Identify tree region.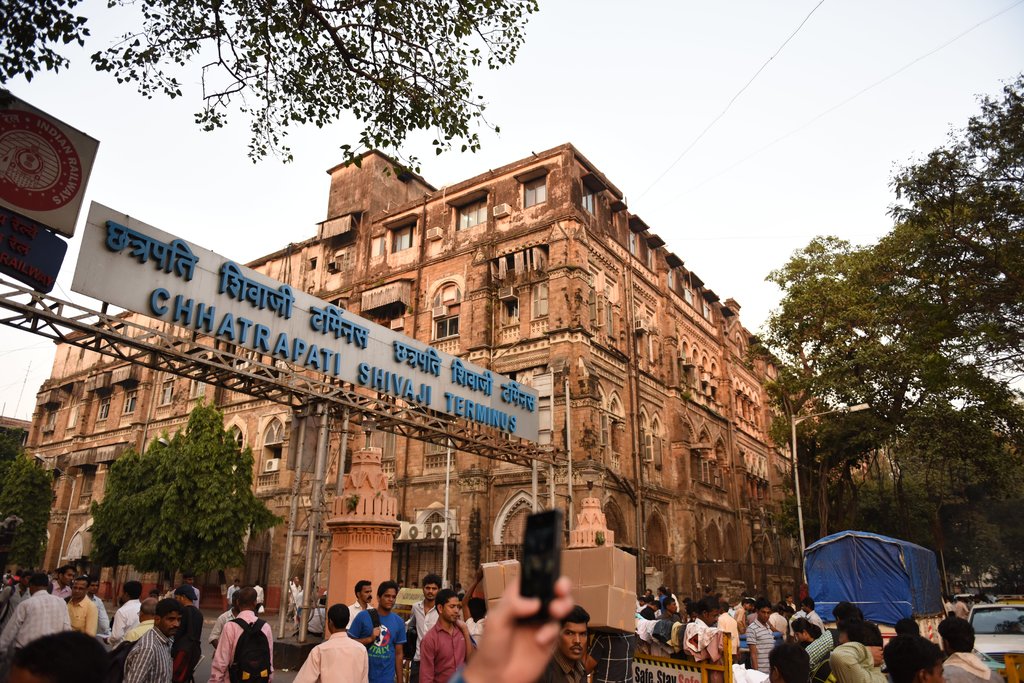
Region: x1=0, y1=431, x2=55, y2=577.
